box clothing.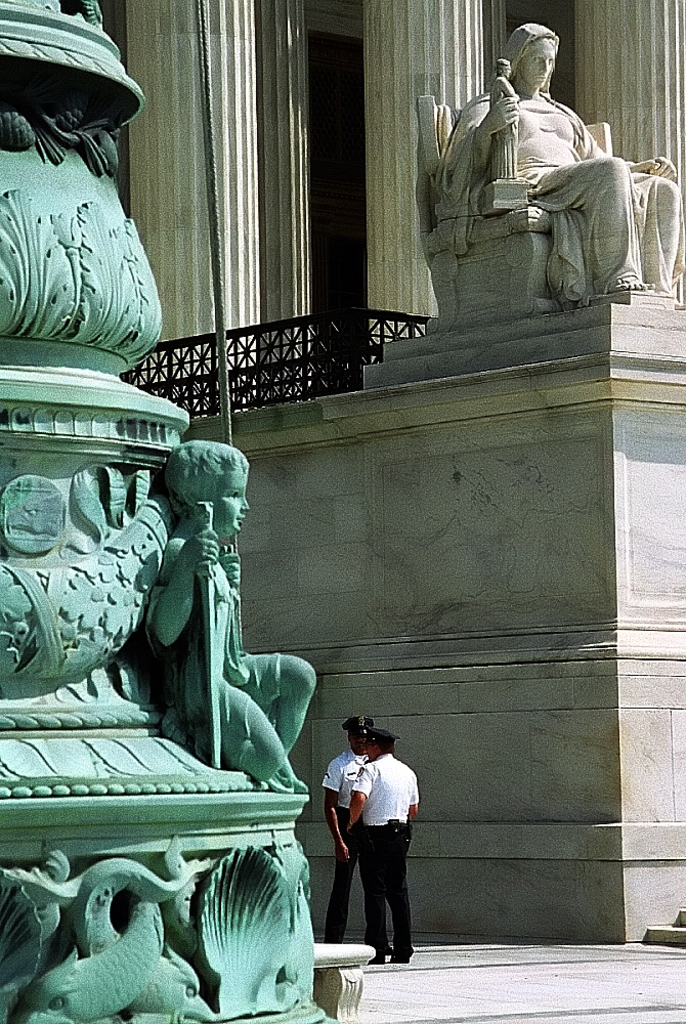
box(346, 754, 420, 961).
